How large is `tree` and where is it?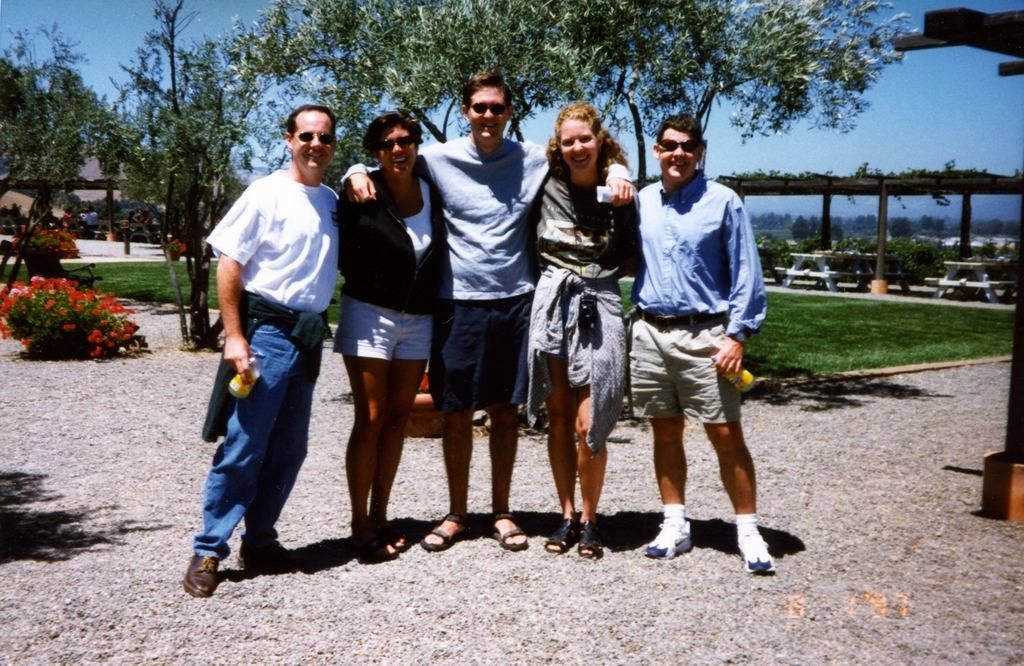
Bounding box: bbox=(828, 225, 843, 243).
